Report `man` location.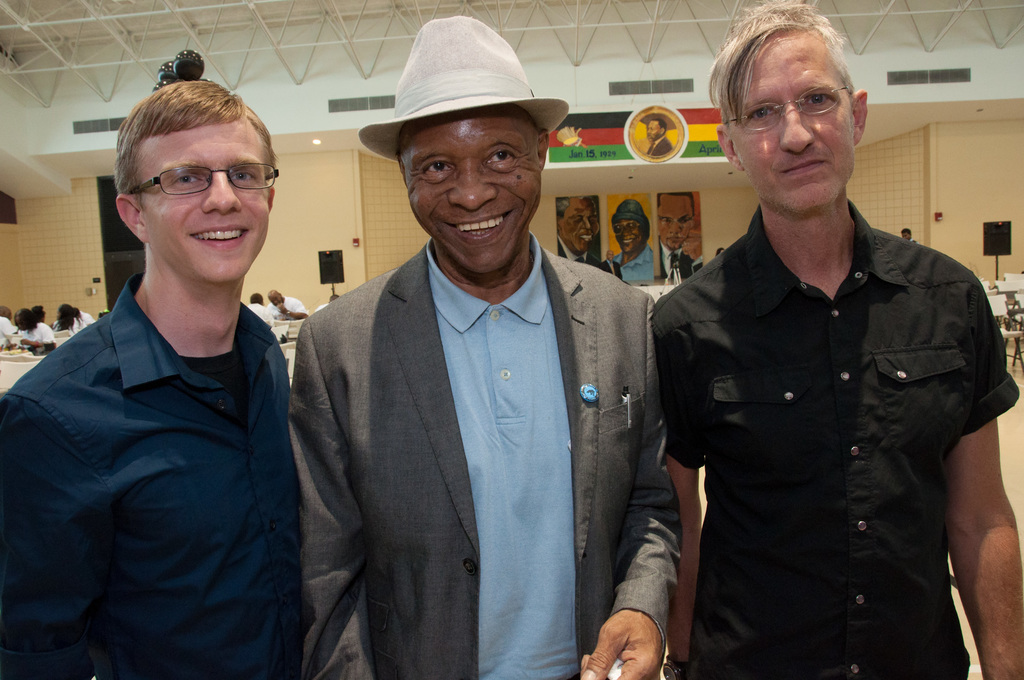
Report: bbox=[552, 187, 606, 268].
